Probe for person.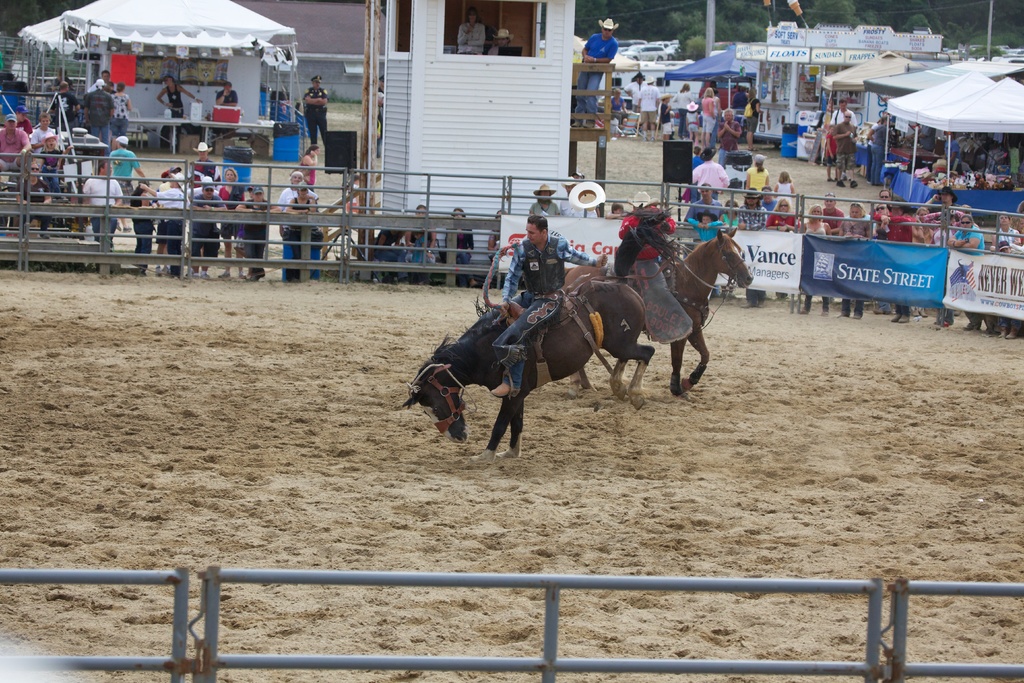
Probe result: 920:126:937:151.
